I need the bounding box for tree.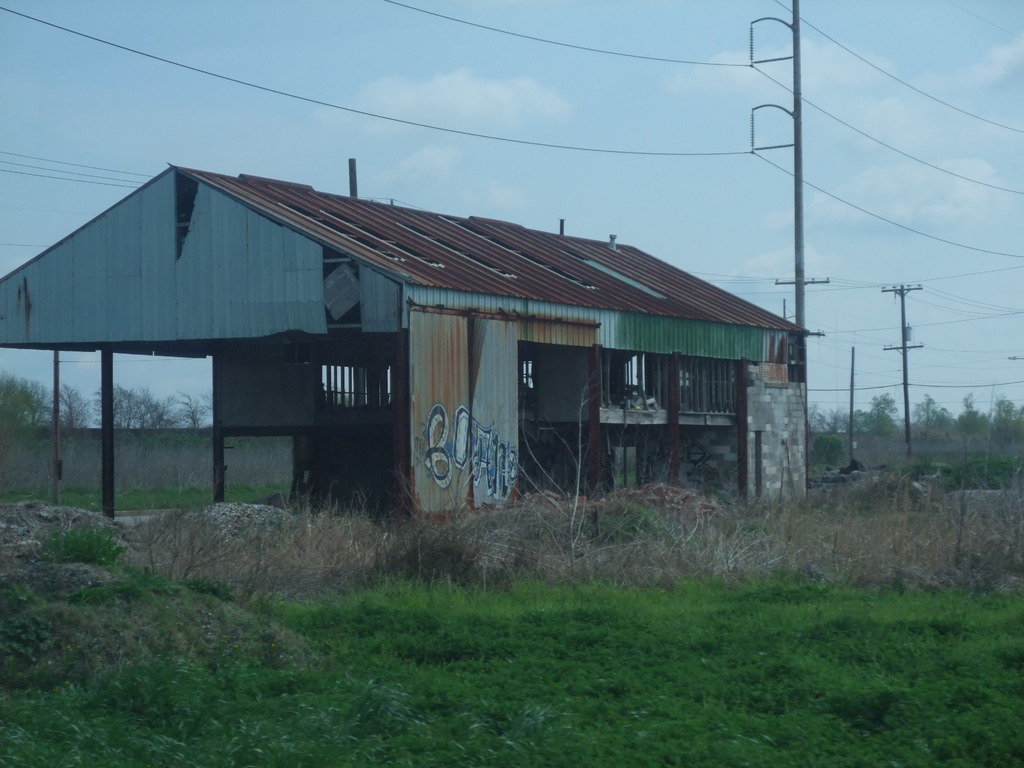
Here it is: BBox(824, 408, 849, 435).
